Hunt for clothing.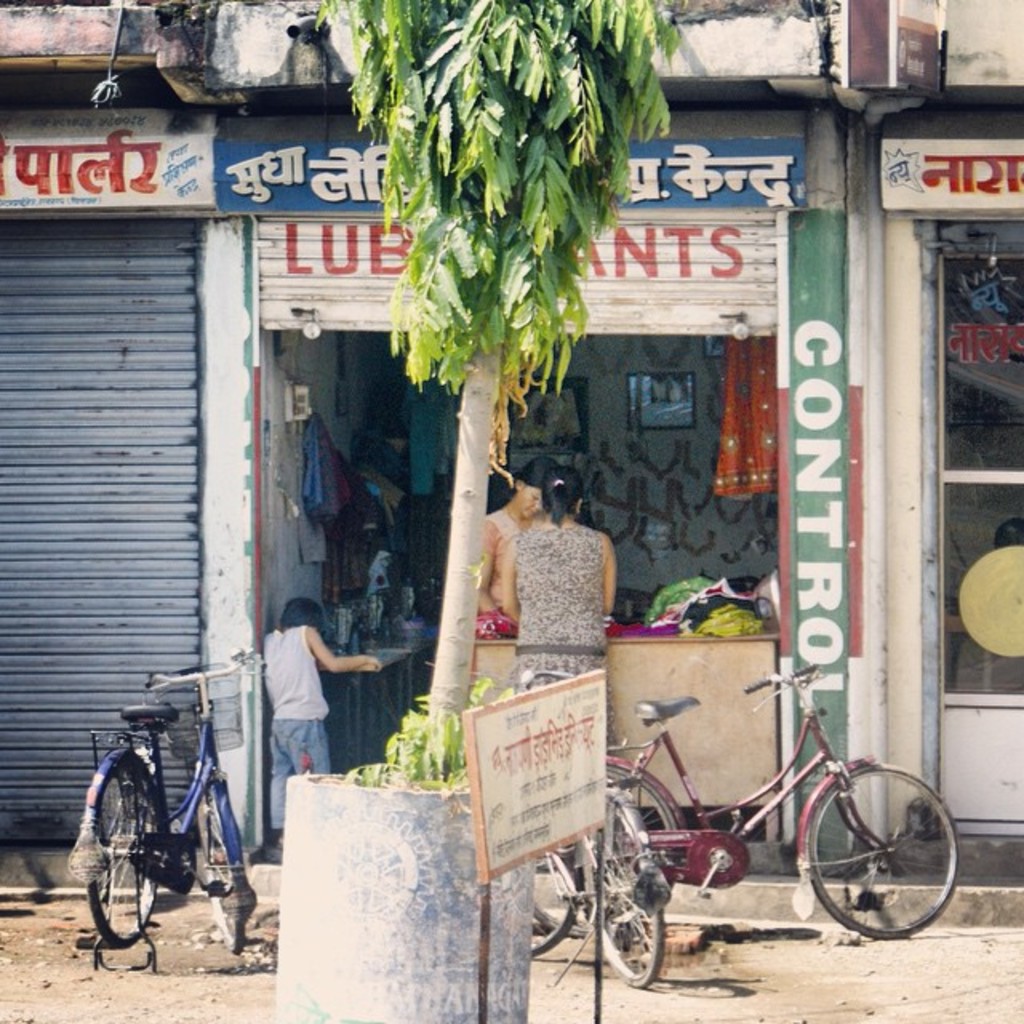
Hunted down at [478,610,515,640].
